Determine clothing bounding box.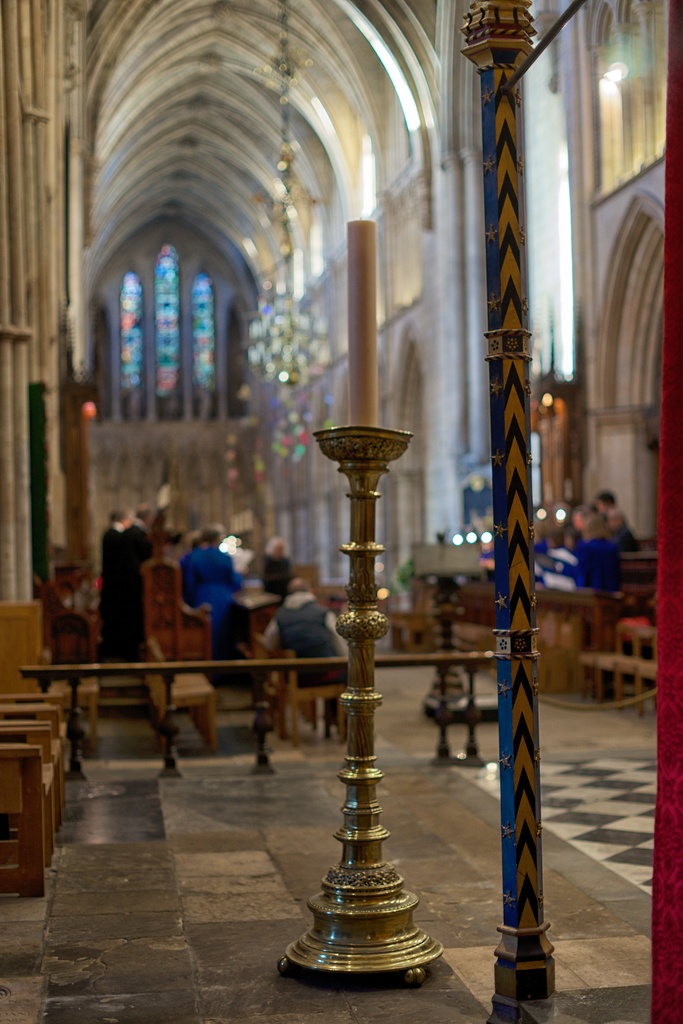
Determined: crop(181, 543, 242, 646).
